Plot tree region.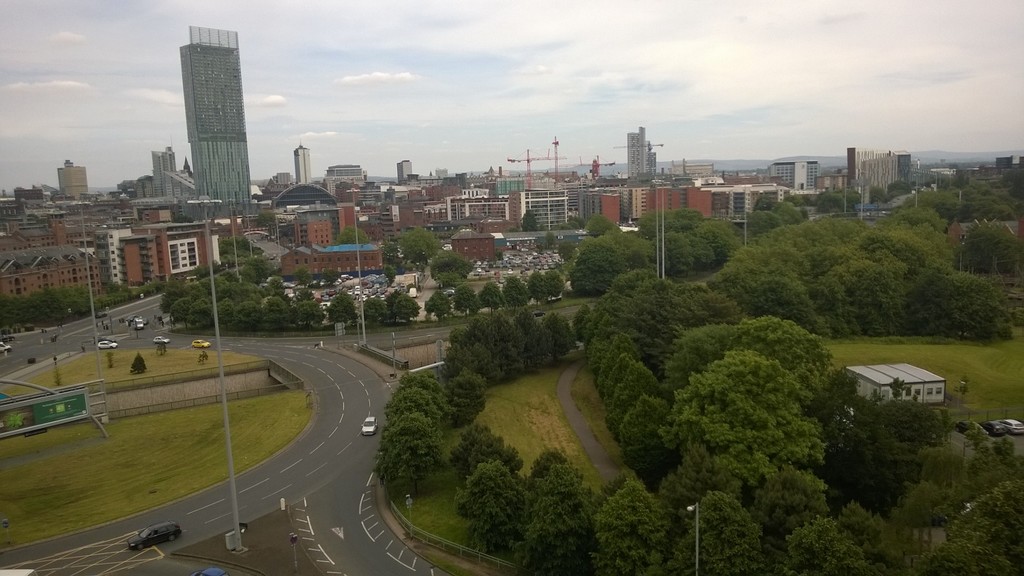
Plotted at select_region(543, 269, 567, 300).
